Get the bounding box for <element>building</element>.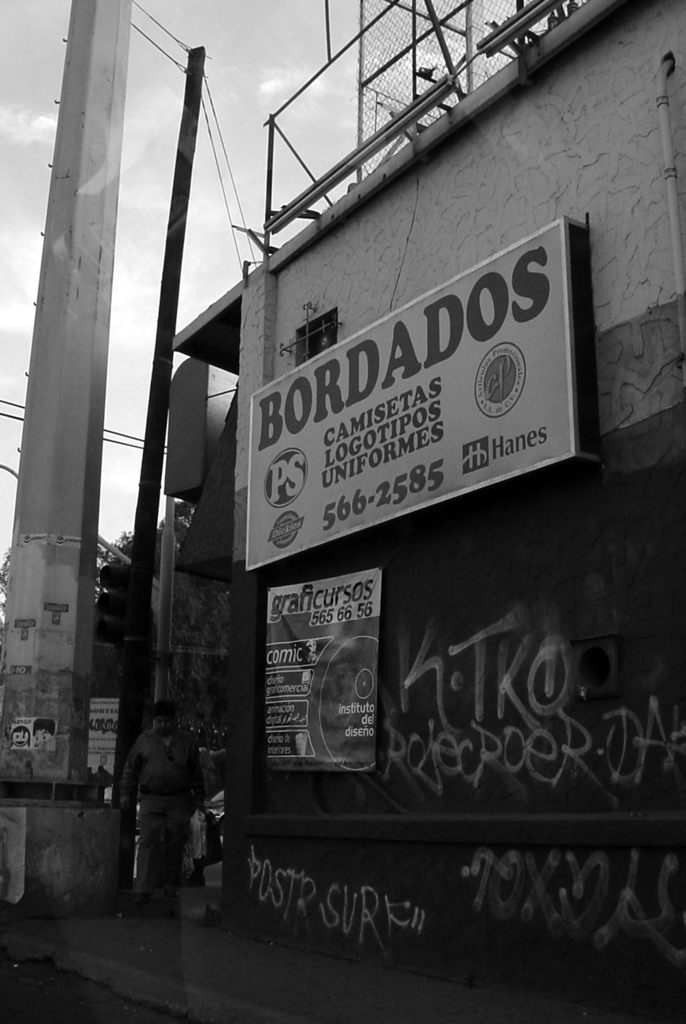
166:0:685:1023.
